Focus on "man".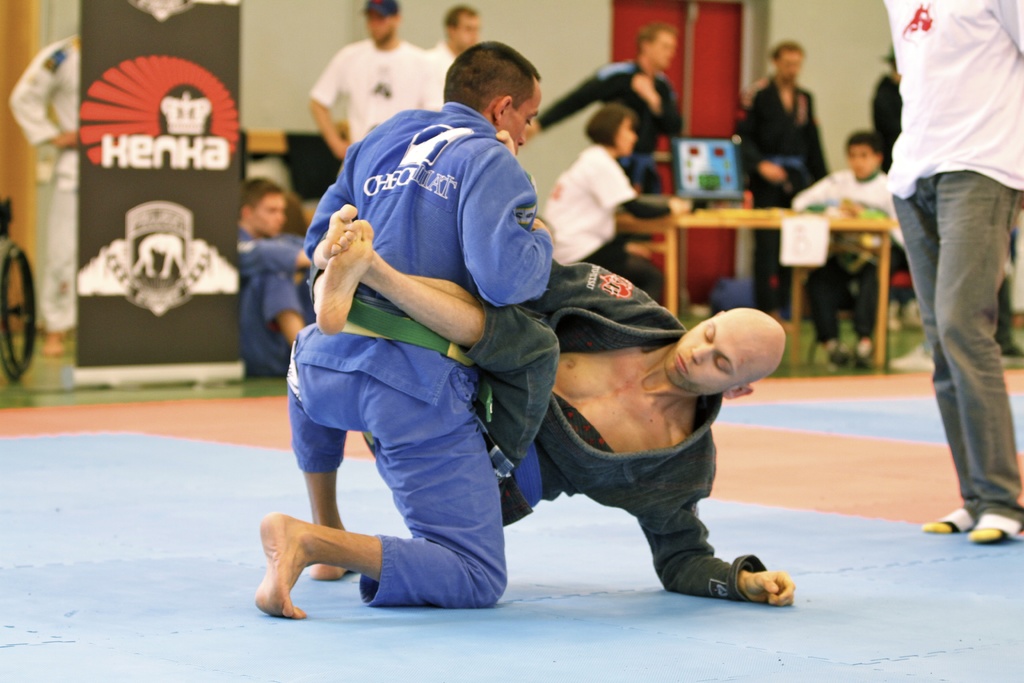
Focused at BBox(237, 177, 316, 378).
